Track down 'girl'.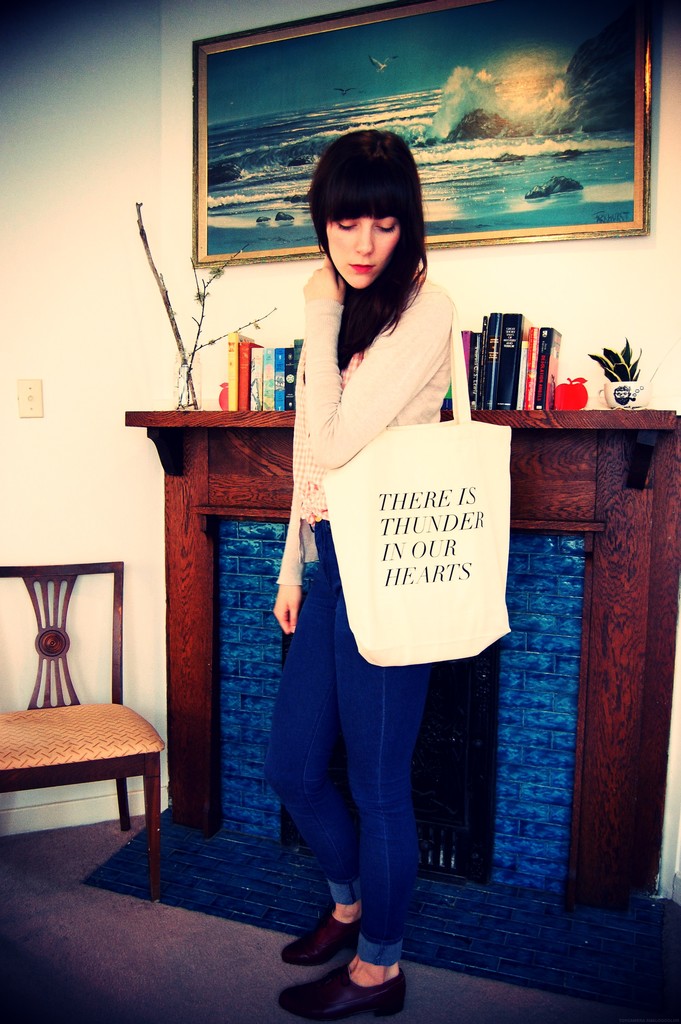
Tracked to <bbox>263, 123, 452, 1023</bbox>.
